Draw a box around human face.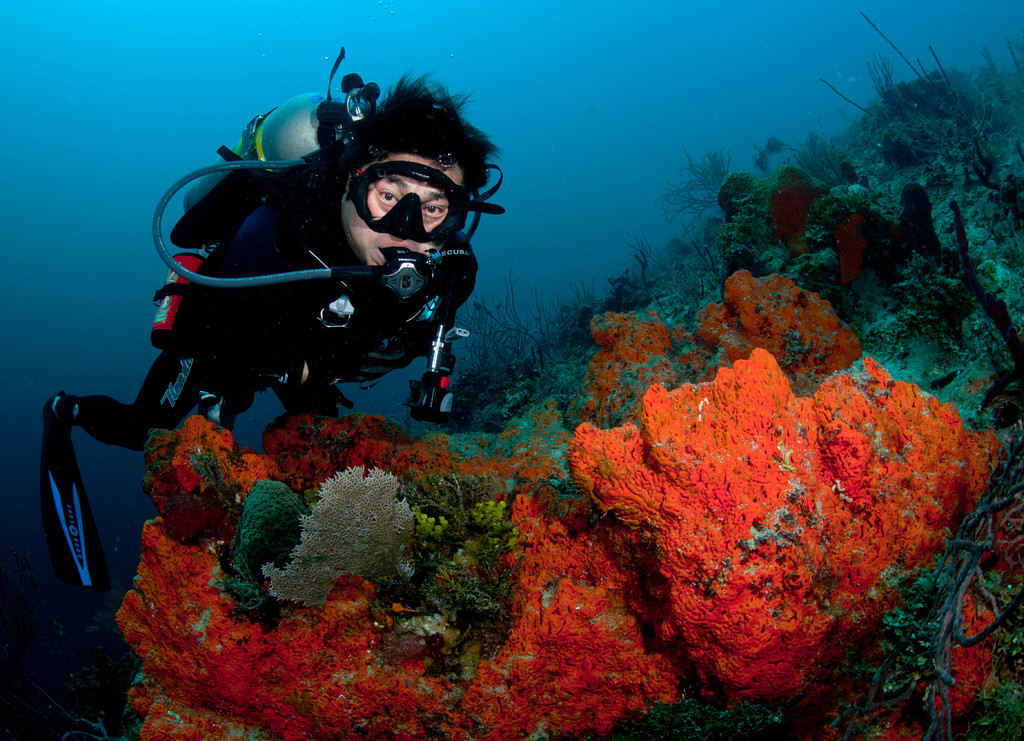
[left=348, top=161, right=467, bottom=265].
